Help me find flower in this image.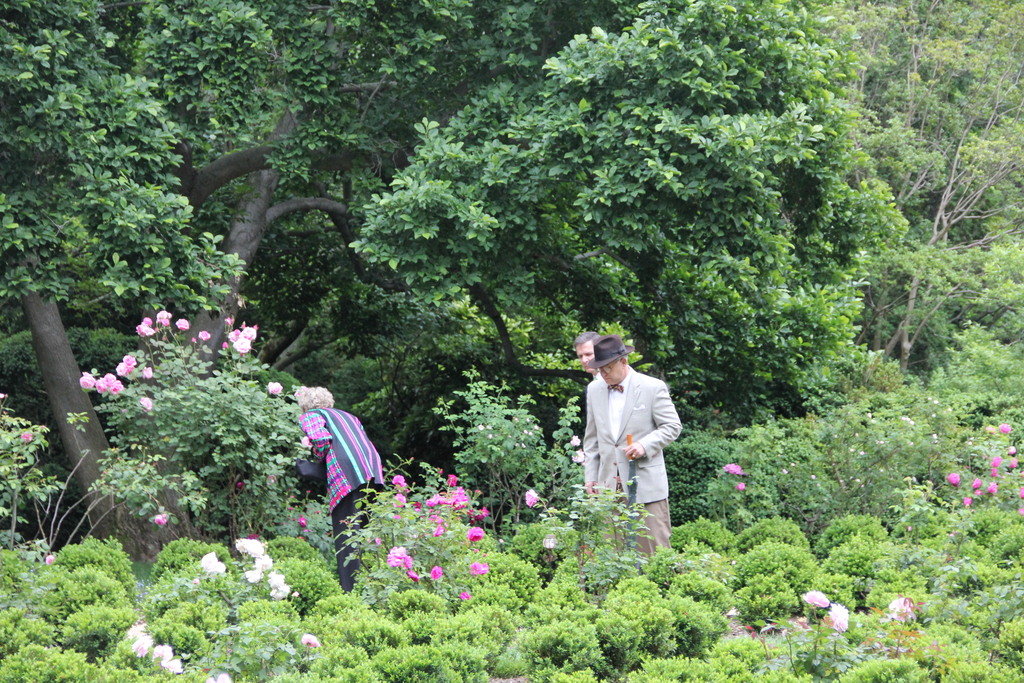
Found it: (154,319,168,330).
